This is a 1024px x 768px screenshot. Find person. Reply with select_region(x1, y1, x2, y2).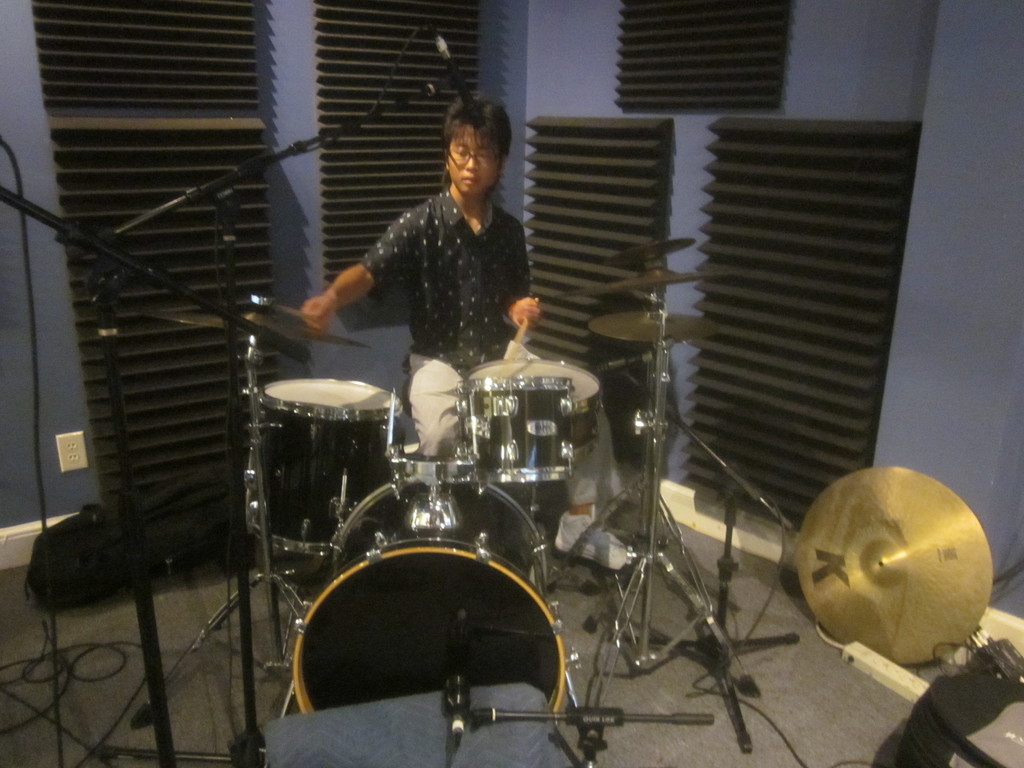
select_region(299, 95, 632, 572).
